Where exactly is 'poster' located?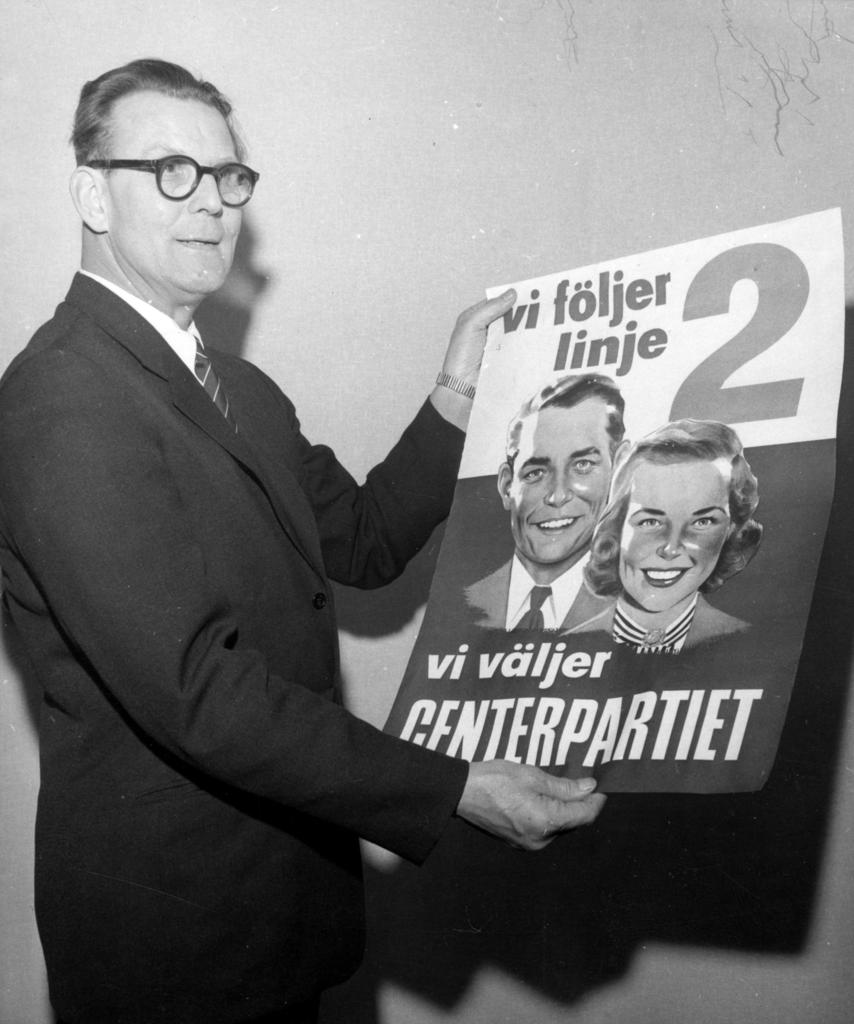
Its bounding box is [x1=380, y1=204, x2=841, y2=794].
